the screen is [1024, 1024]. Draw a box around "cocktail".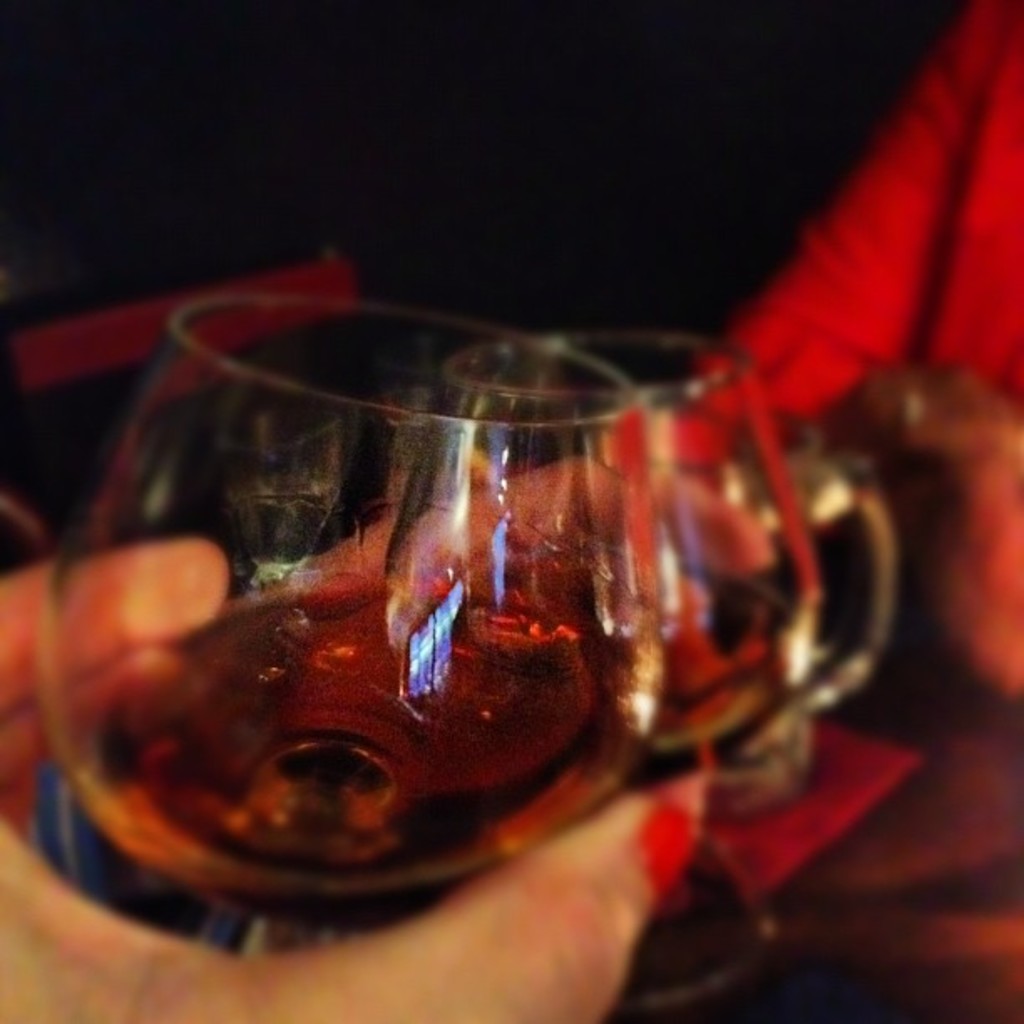
[427, 318, 827, 768].
